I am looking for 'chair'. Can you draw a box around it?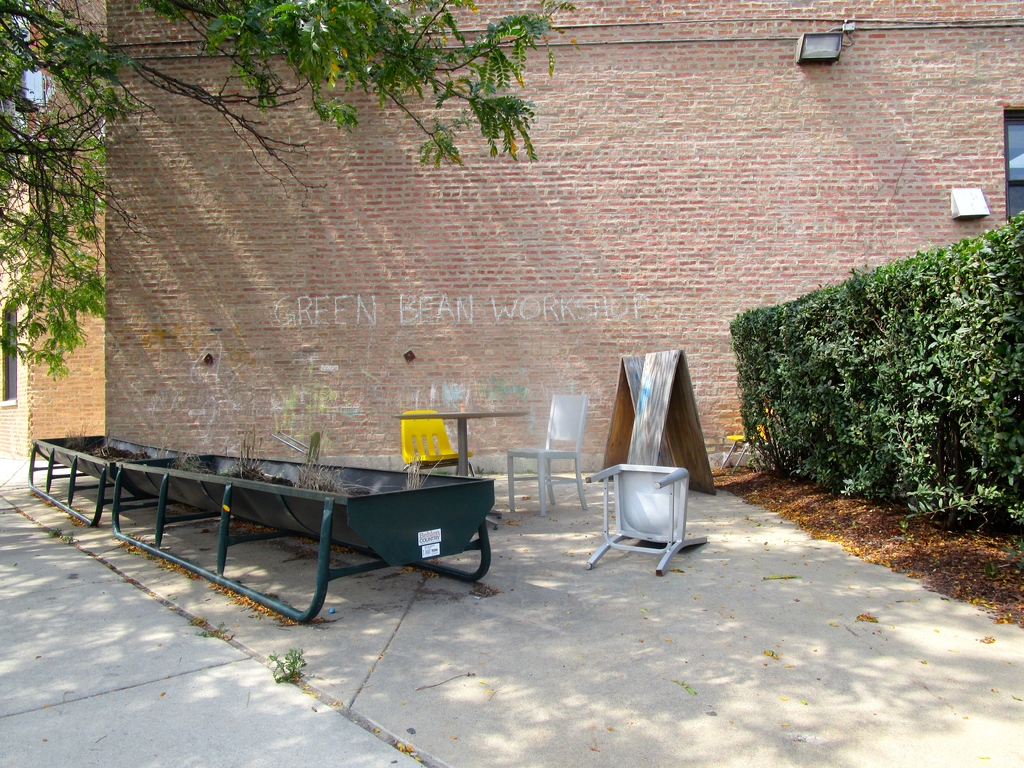
Sure, the bounding box is (x1=581, y1=437, x2=703, y2=577).
